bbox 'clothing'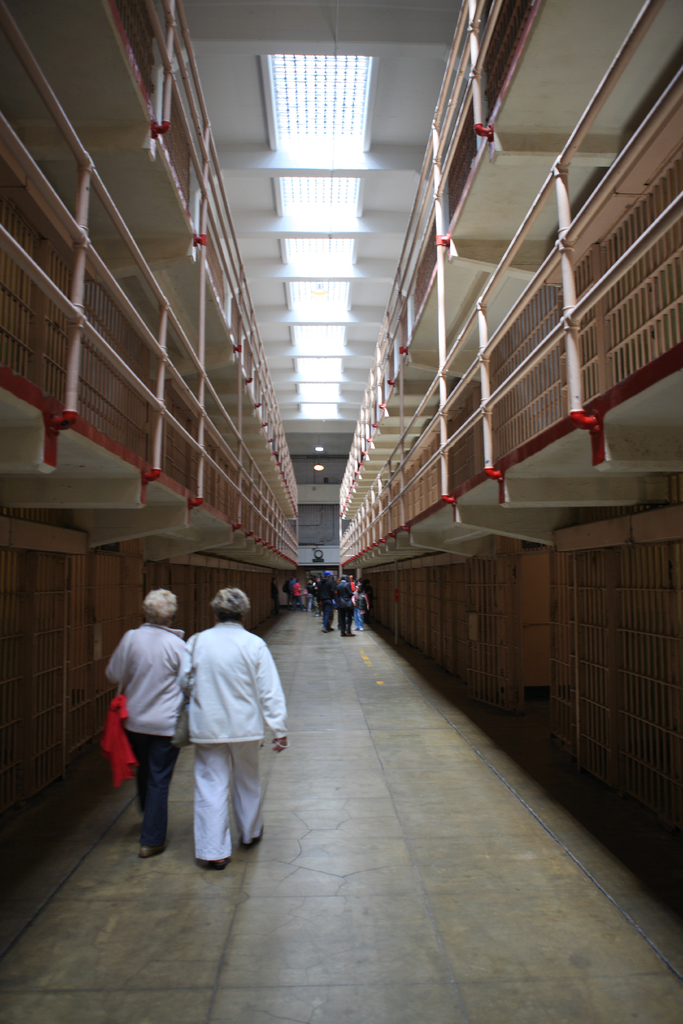
<box>169,589,286,868</box>
